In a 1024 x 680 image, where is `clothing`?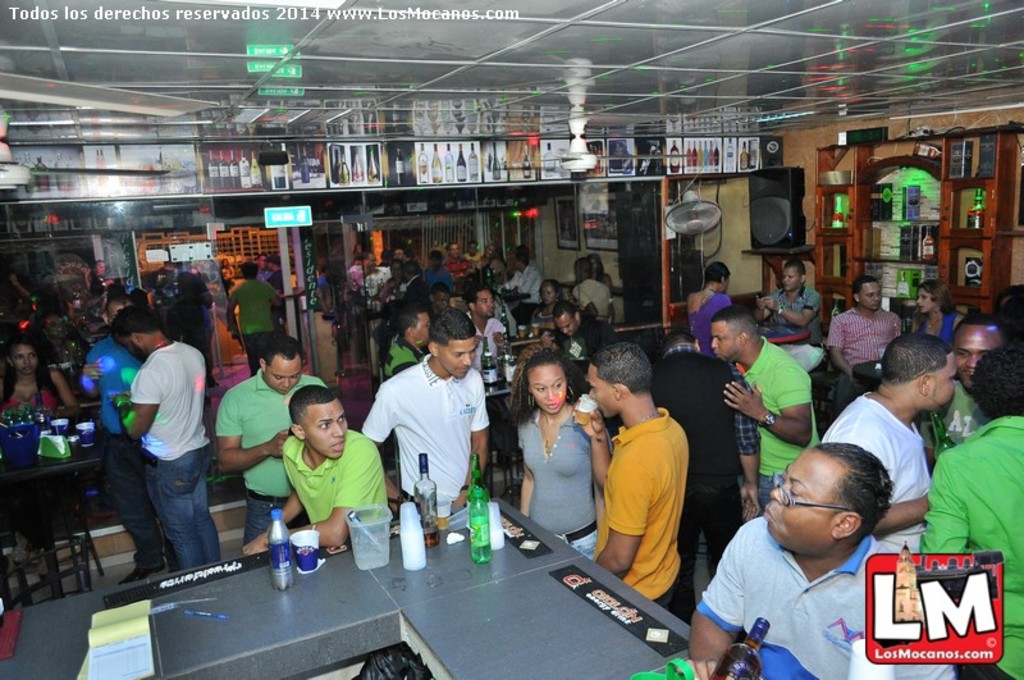
(left=769, top=284, right=827, bottom=346).
